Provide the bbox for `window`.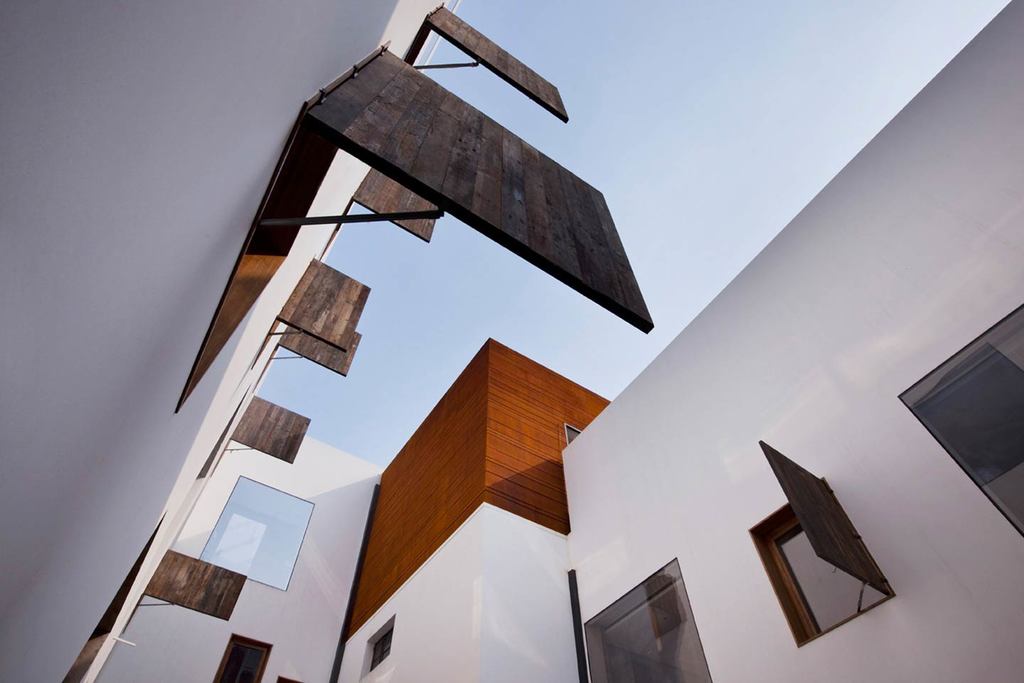
Rect(900, 311, 1023, 534).
